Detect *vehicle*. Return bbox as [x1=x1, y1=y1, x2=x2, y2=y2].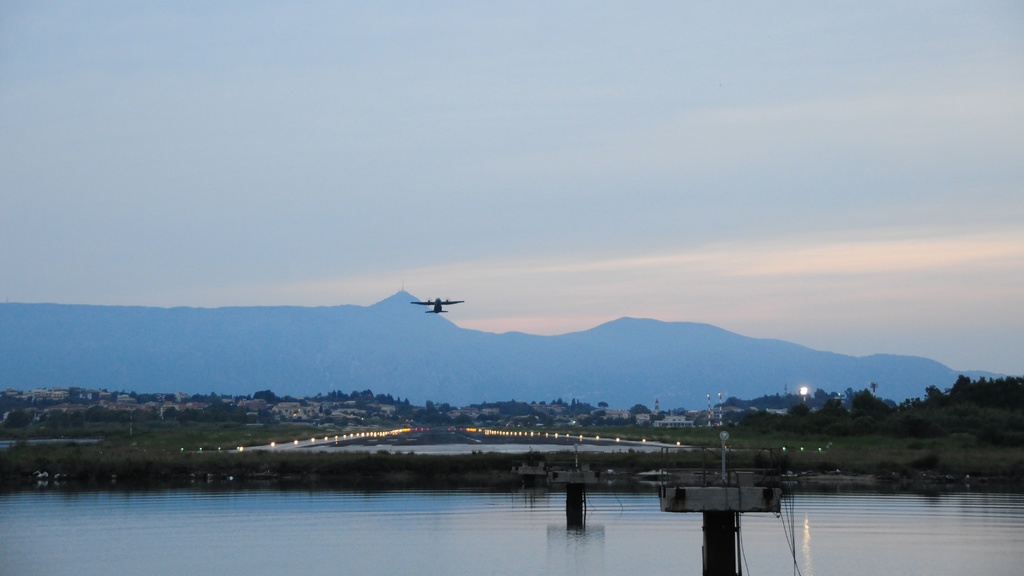
[x1=409, y1=297, x2=461, y2=317].
